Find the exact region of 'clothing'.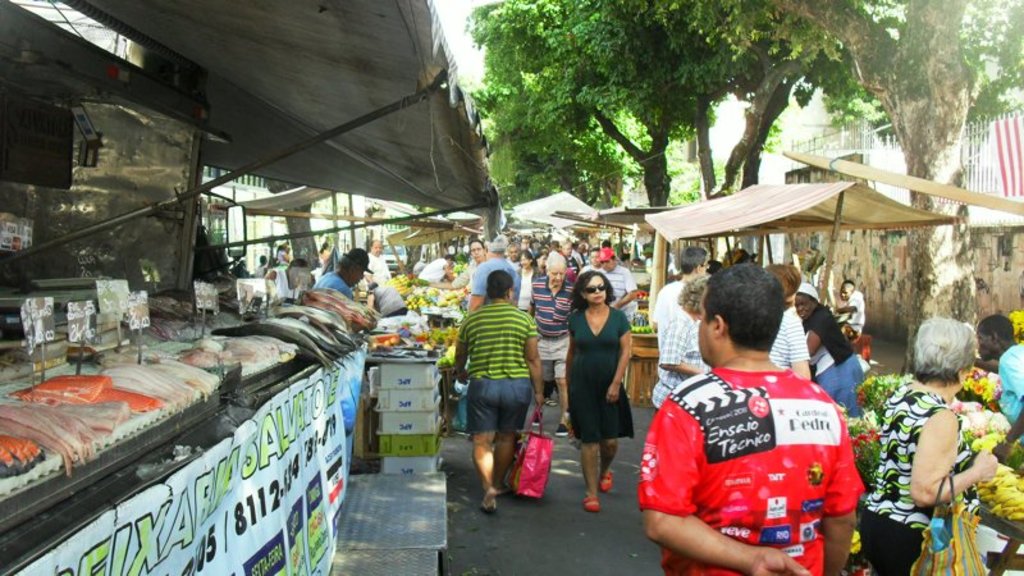
Exact region: [x1=845, y1=285, x2=868, y2=330].
